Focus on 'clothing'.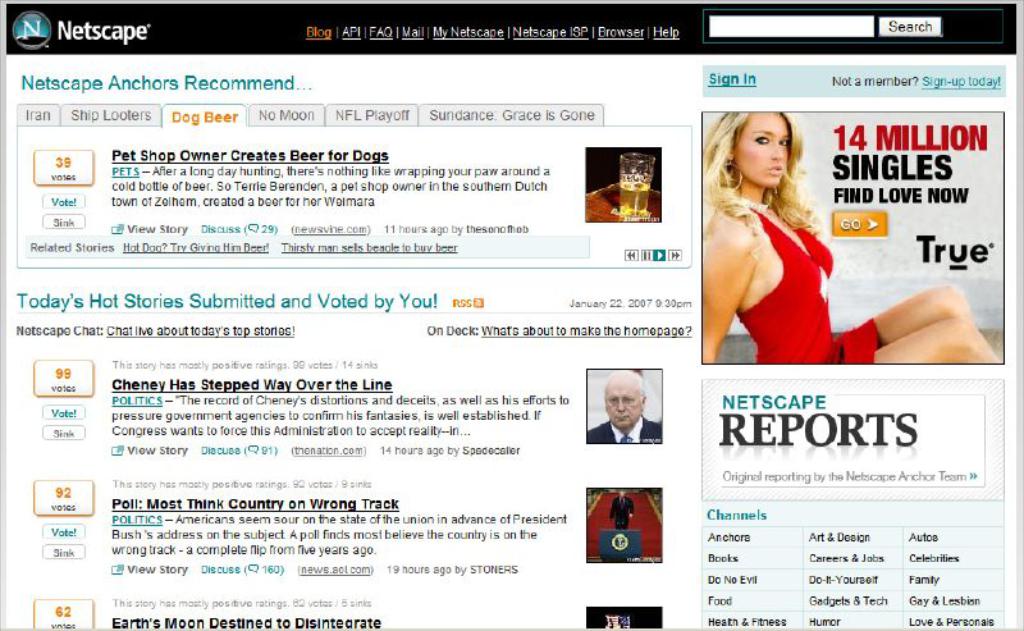
Focused at [left=731, top=214, right=886, bottom=360].
